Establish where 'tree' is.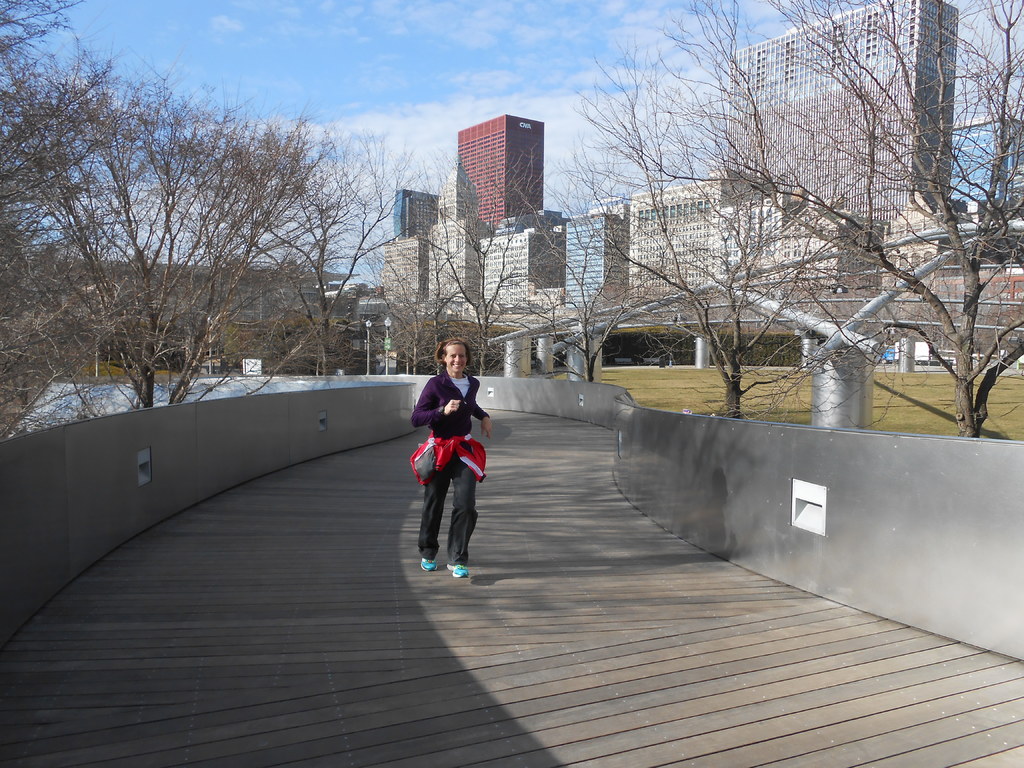
Established at detection(3, 0, 134, 436).
